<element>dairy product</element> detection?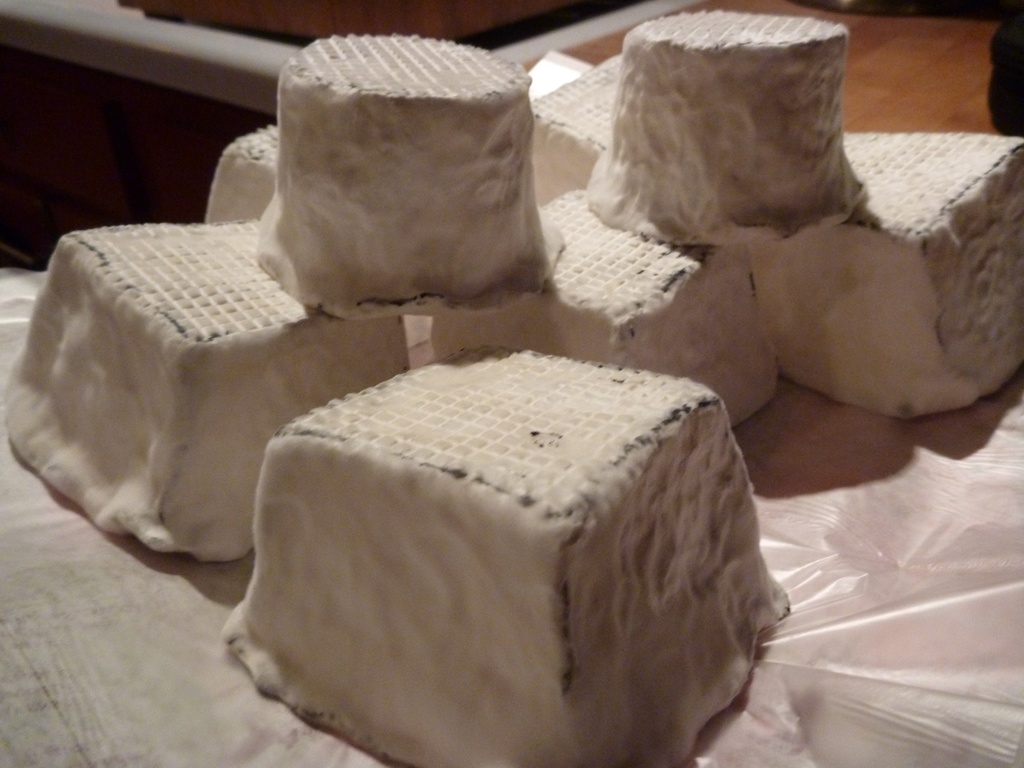
220, 344, 777, 751
